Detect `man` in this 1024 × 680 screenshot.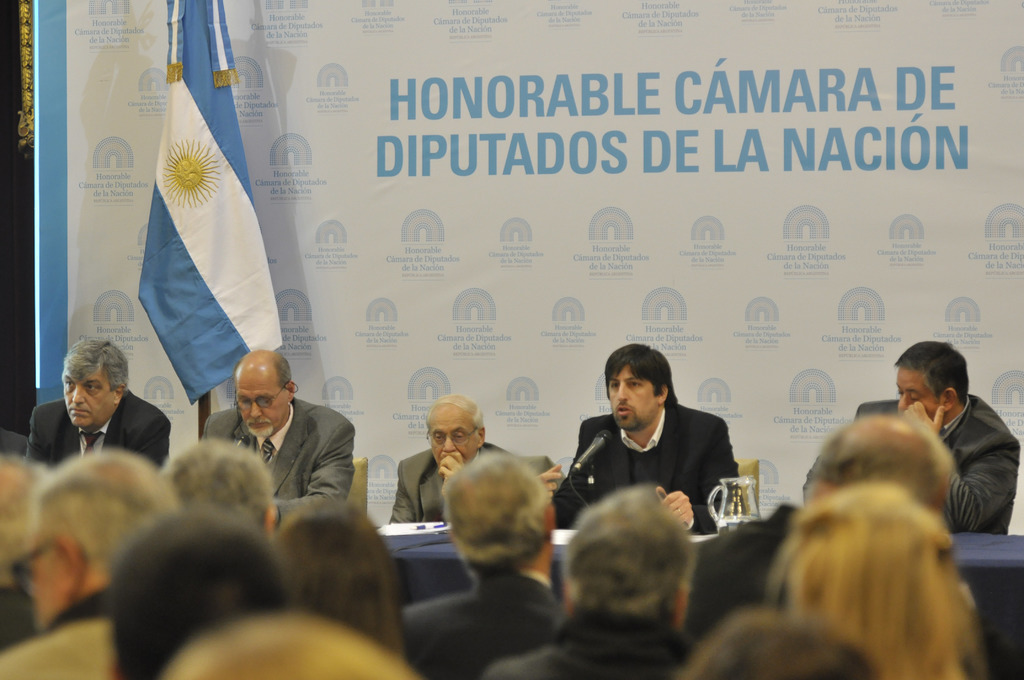
Detection: [x1=203, y1=349, x2=358, y2=530].
